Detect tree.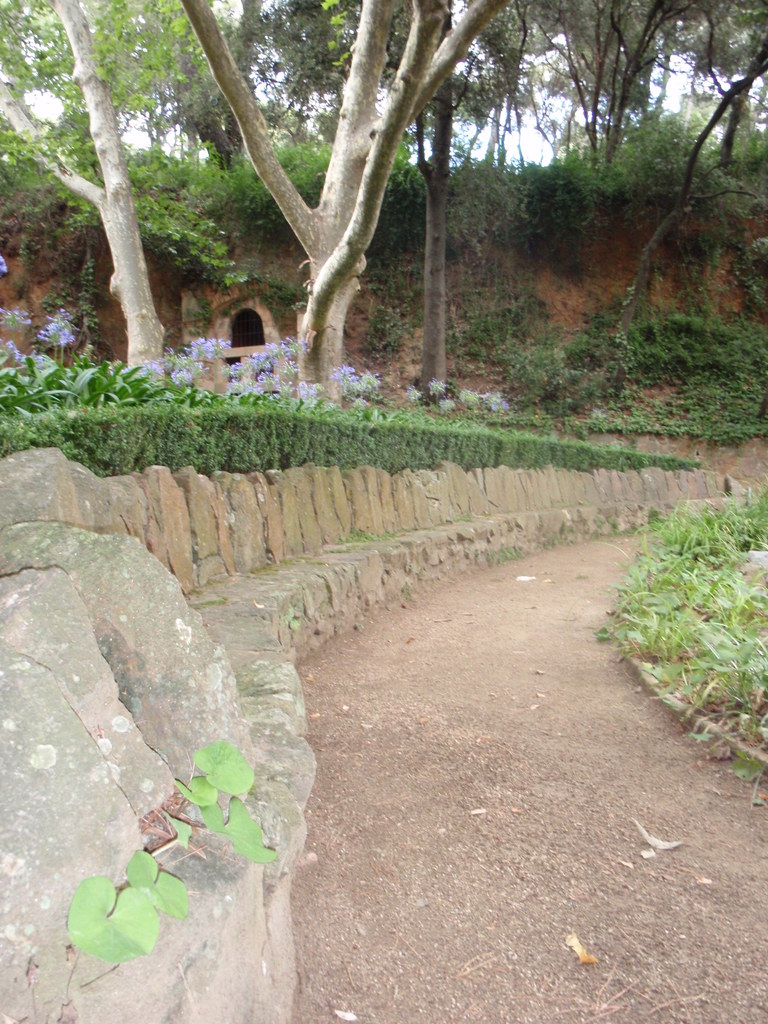
Detected at <region>0, 0, 170, 393</region>.
